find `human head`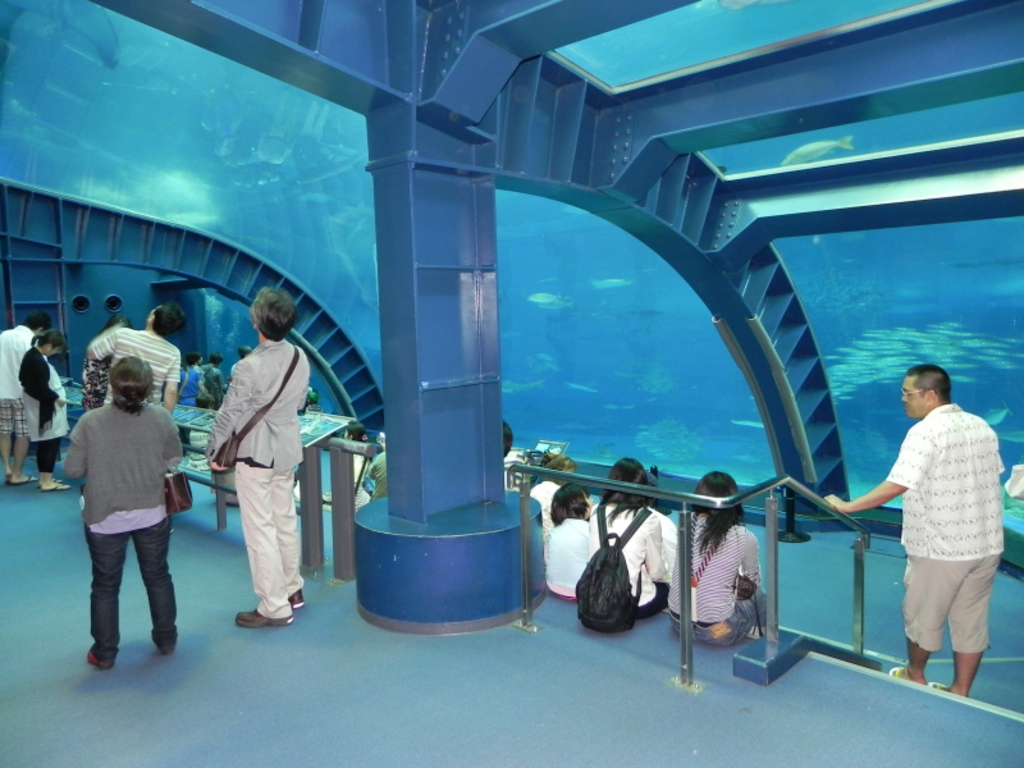
select_region(209, 347, 220, 365)
